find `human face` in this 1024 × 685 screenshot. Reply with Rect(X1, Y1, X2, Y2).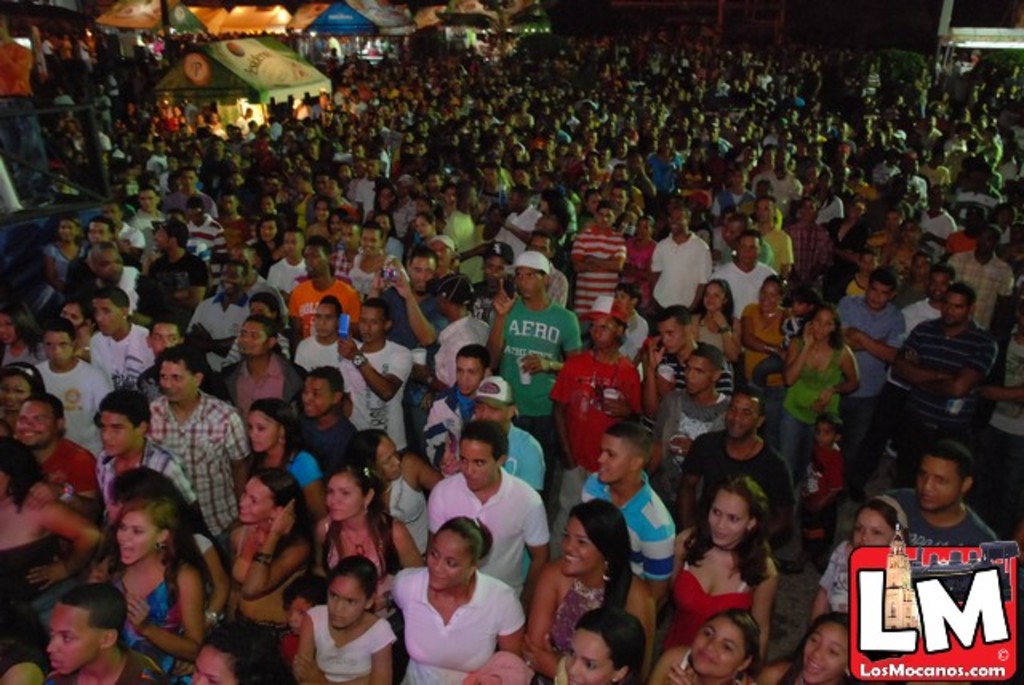
Rect(64, 304, 77, 323).
